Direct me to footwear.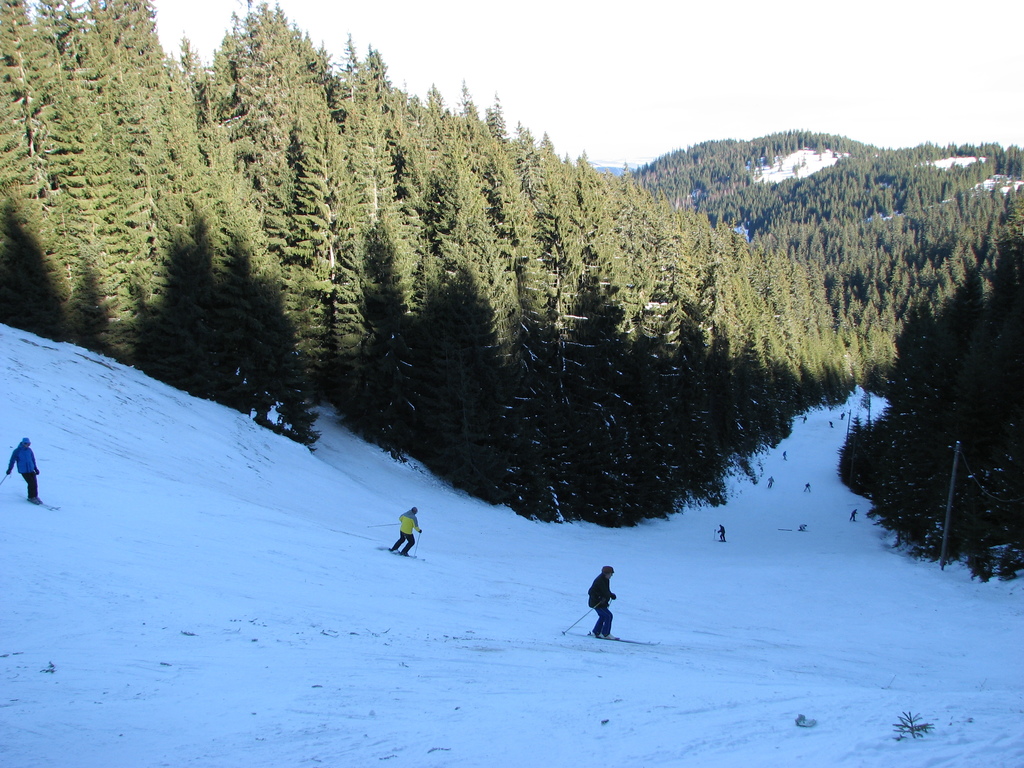
Direction: x1=602, y1=631, x2=620, y2=639.
